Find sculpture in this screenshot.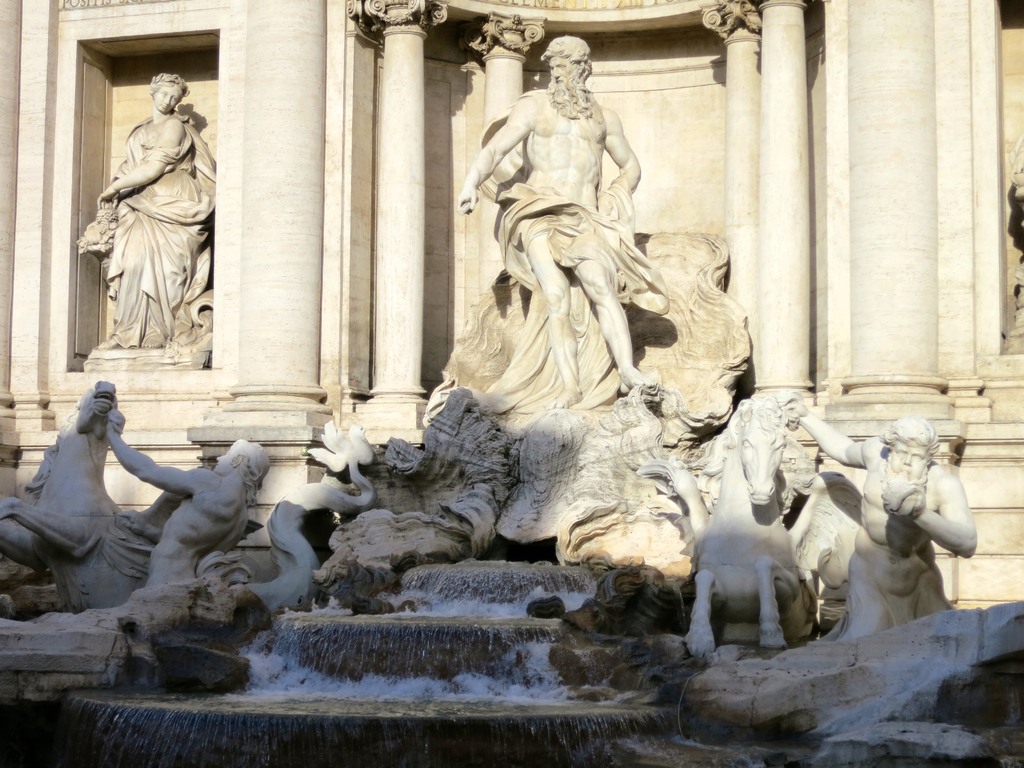
The bounding box for sculpture is Rect(0, 376, 389, 626).
